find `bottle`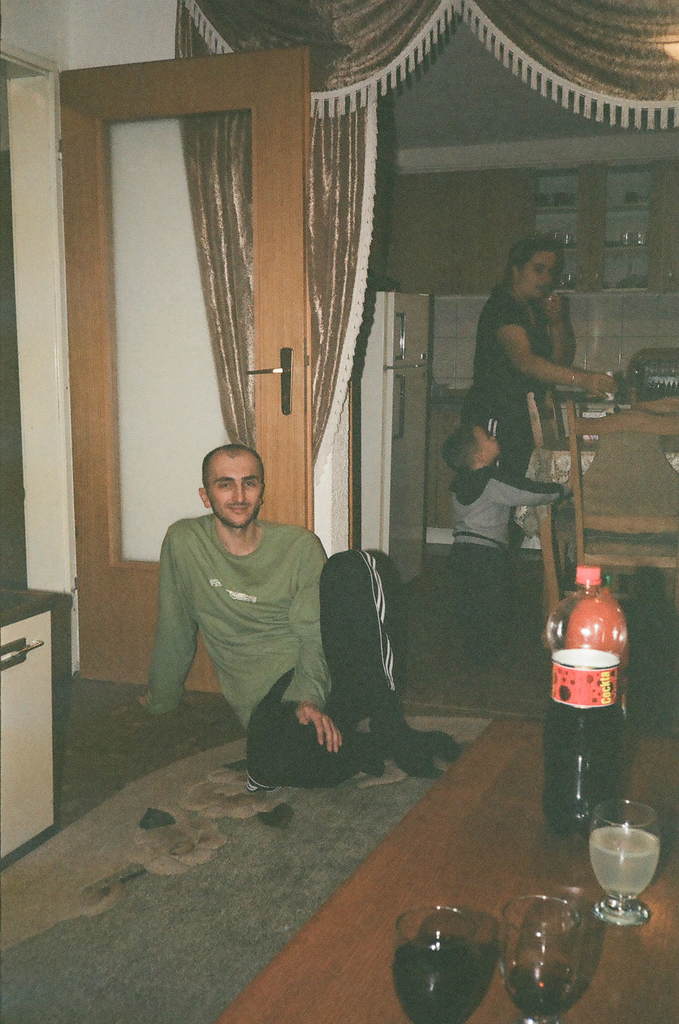
547/566/630/834
